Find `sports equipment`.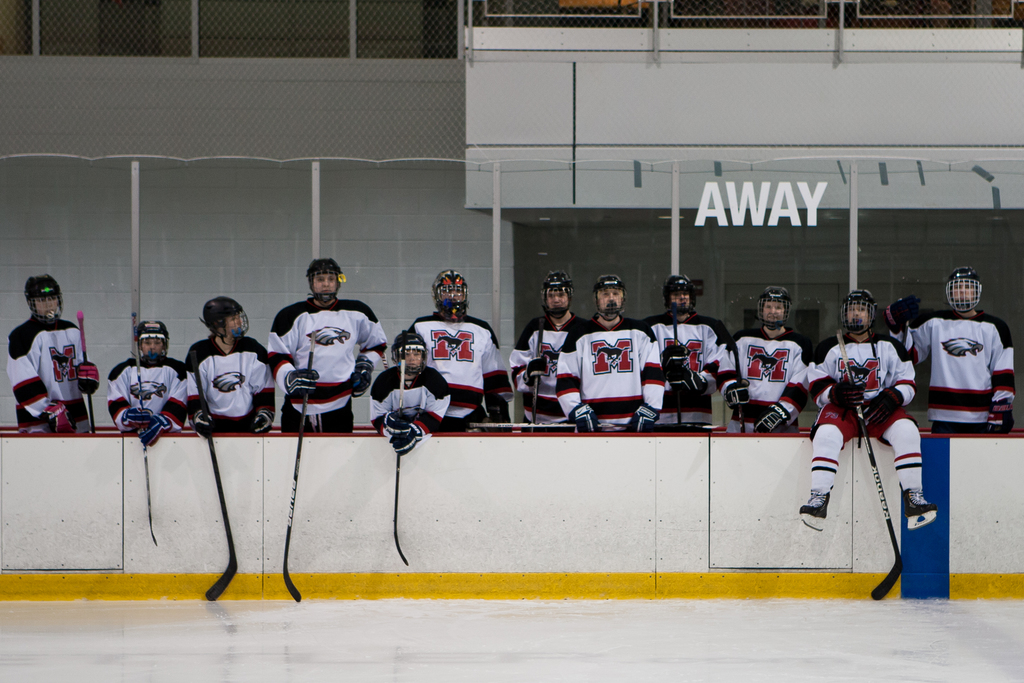
<bbox>669, 315, 686, 424</bbox>.
